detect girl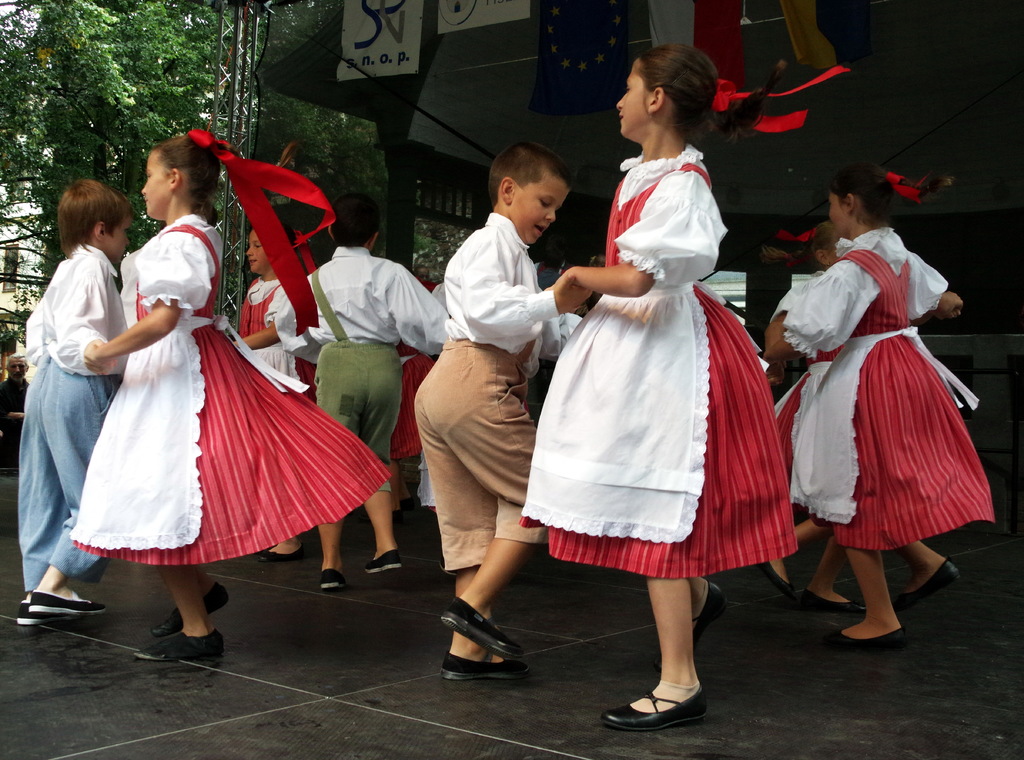
<region>68, 111, 394, 667</region>
